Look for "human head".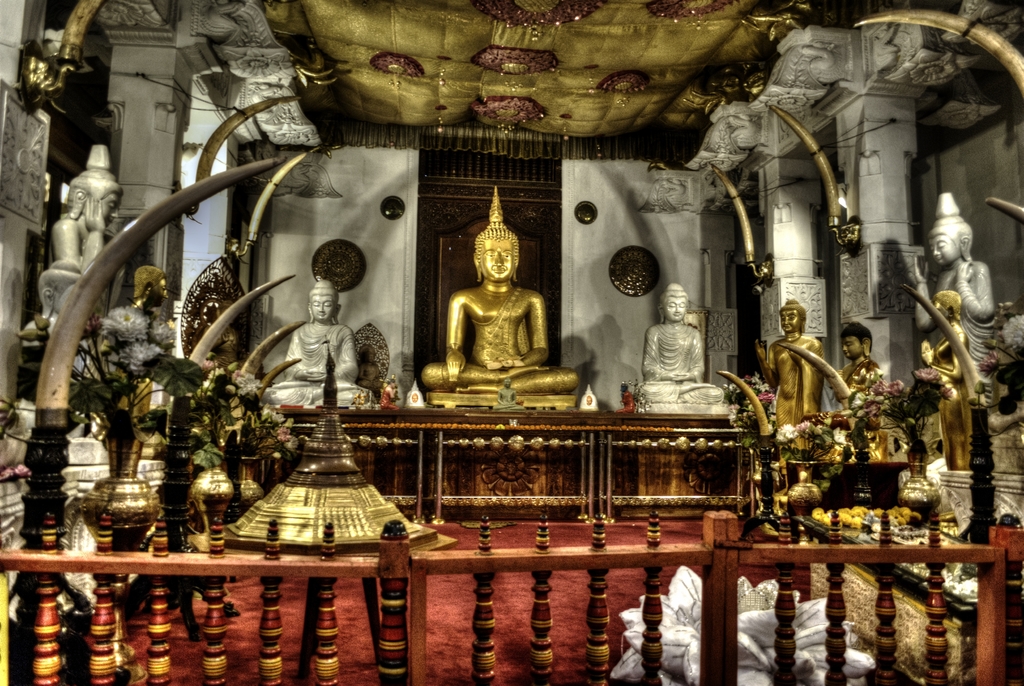
Found: 308 282 341 322.
